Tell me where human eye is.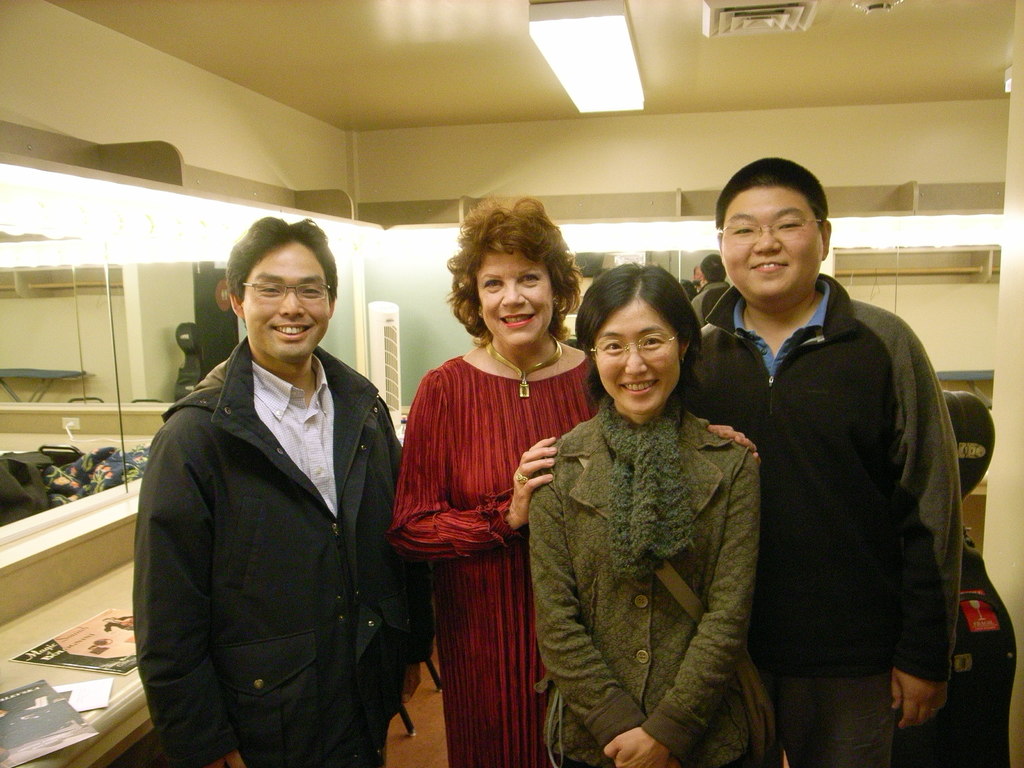
human eye is at pyautogui.locateOnScreen(520, 270, 543, 286).
